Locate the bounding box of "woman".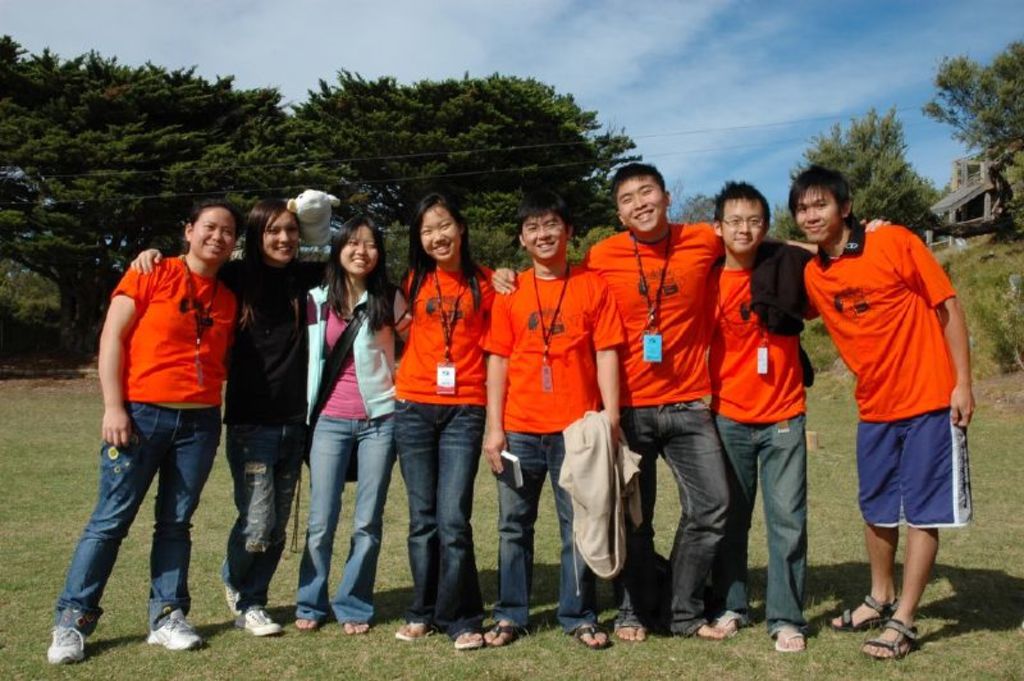
Bounding box: [x1=47, y1=205, x2=242, y2=668].
